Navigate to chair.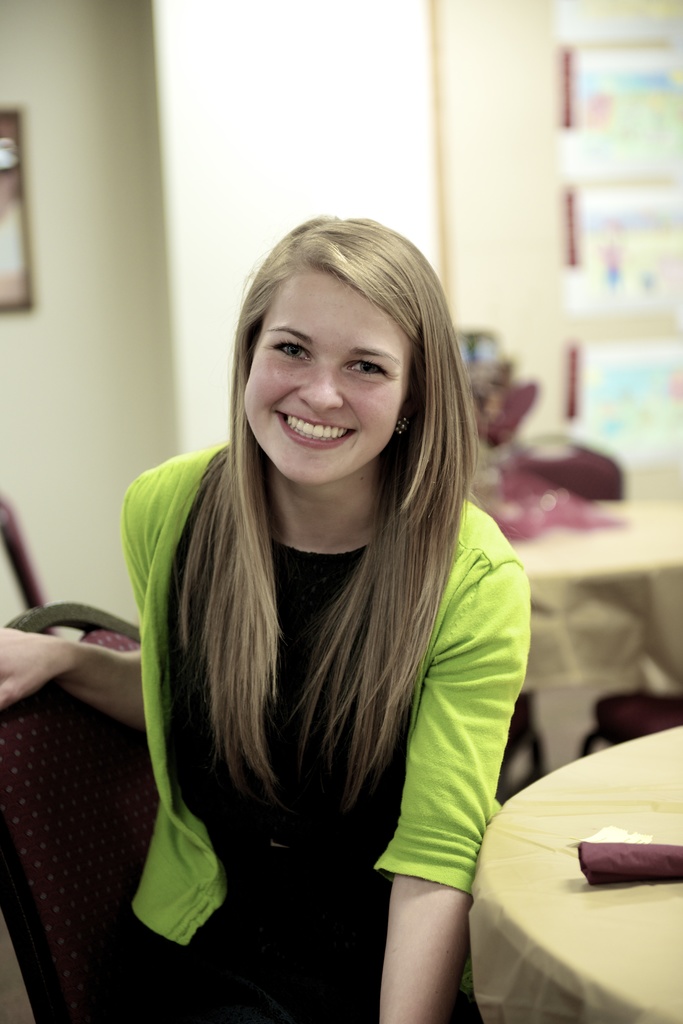
Navigation target: [491, 690, 547, 809].
